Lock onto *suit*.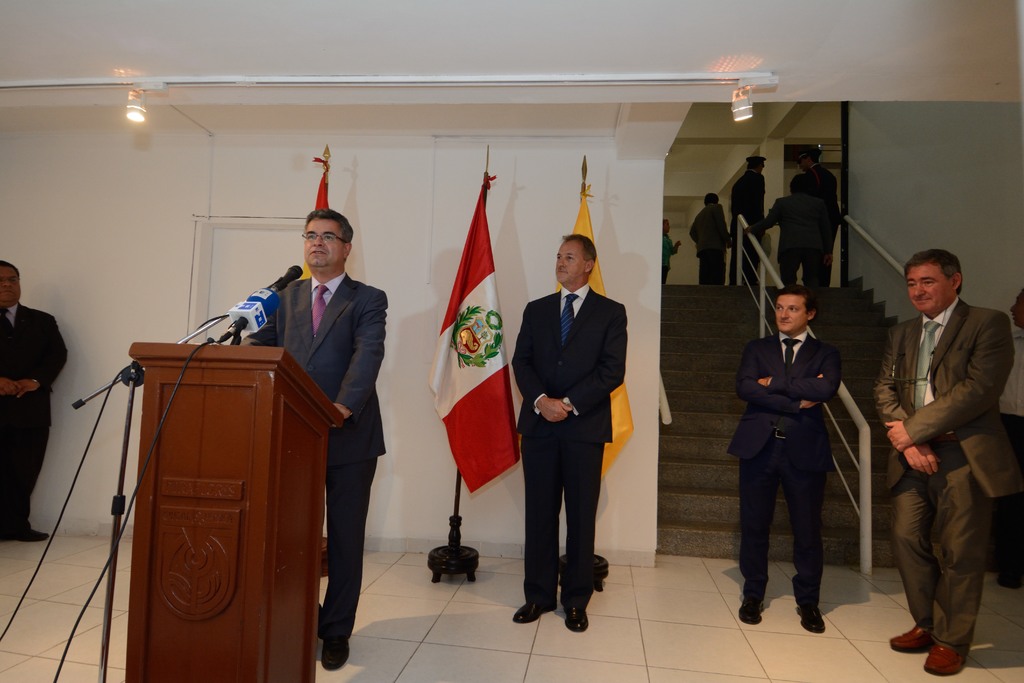
Locked: pyautogui.locateOnScreen(240, 272, 387, 638).
